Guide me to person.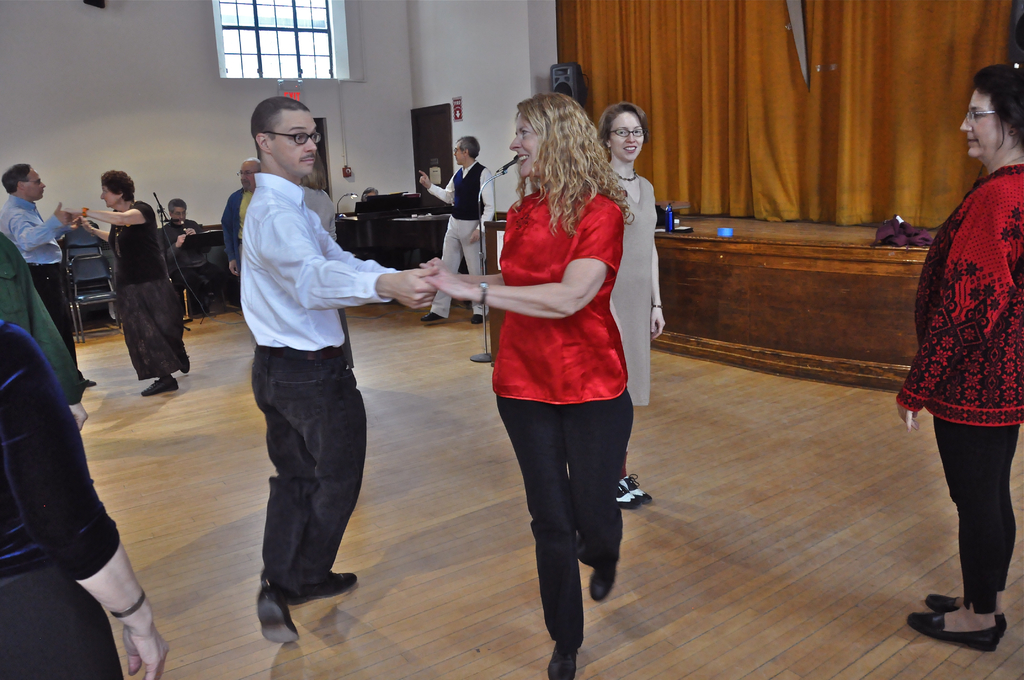
Guidance: <region>222, 158, 260, 269</region>.
